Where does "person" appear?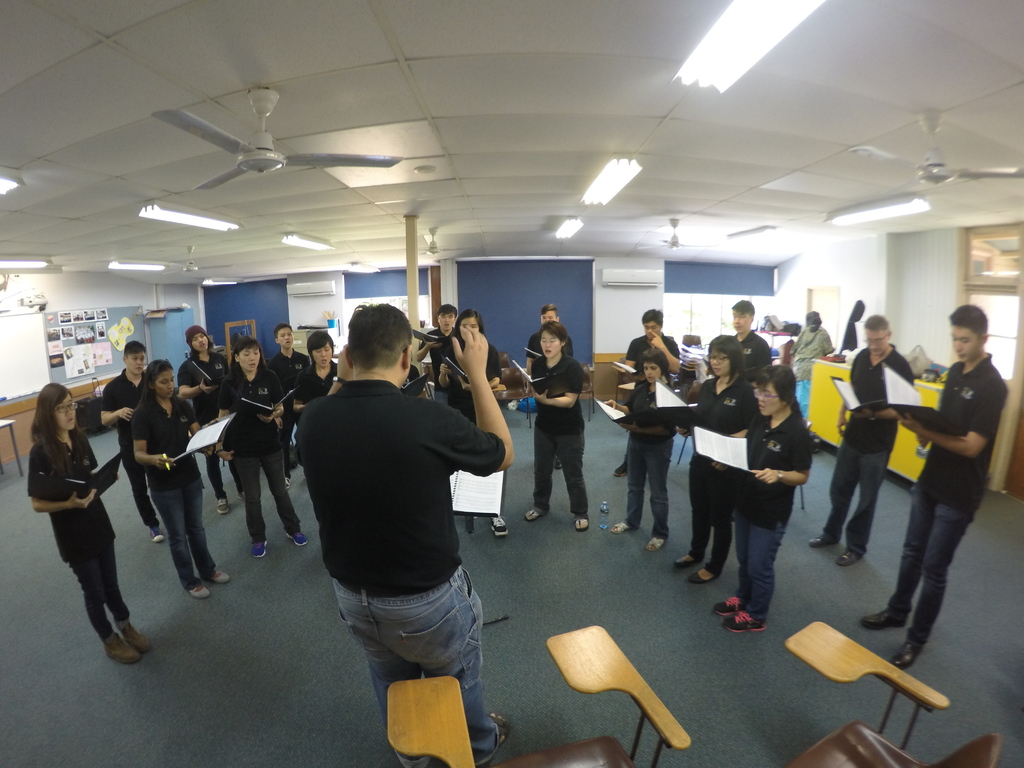
Appears at x1=527 y1=303 x2=580 y2=468.
